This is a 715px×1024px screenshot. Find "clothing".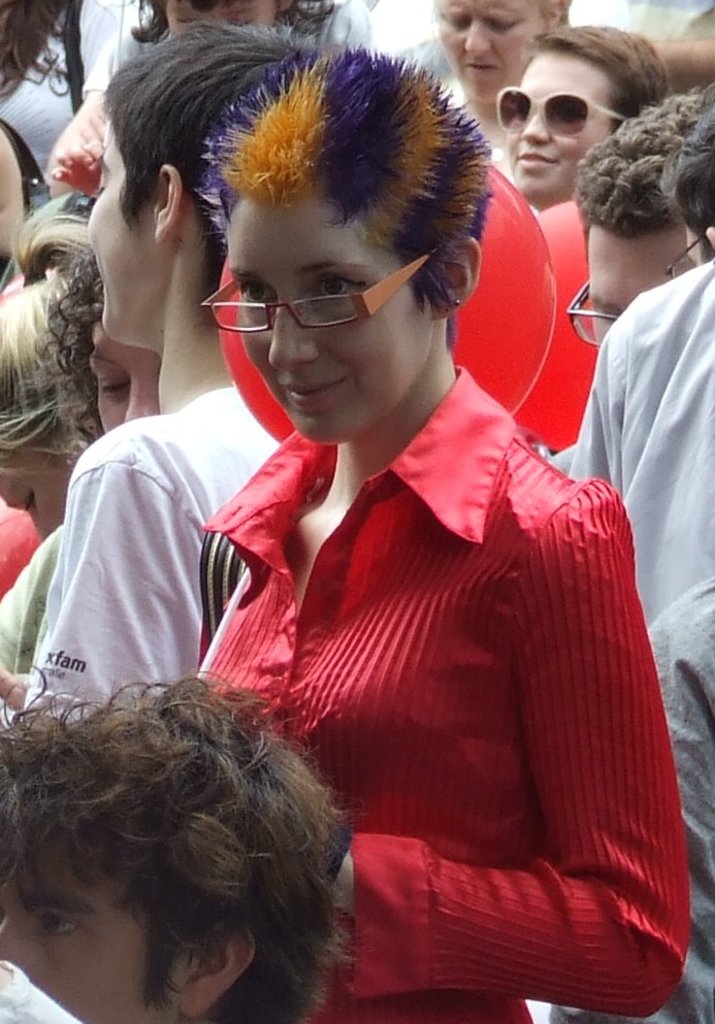
Bounding box: x1=23 y1=378 x2=289 y2=723.
